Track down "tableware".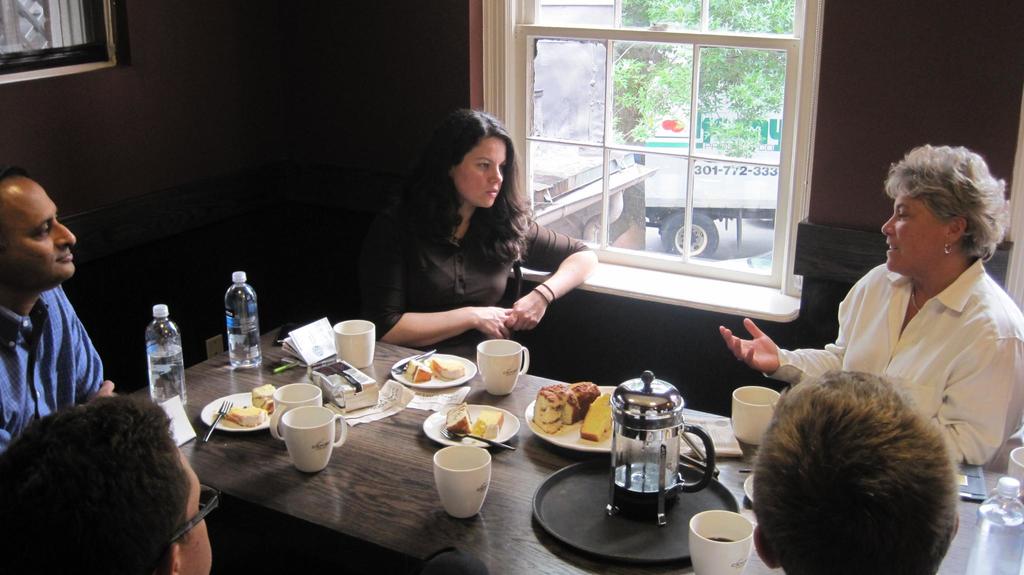
Tracked to x1=422, y1=403, x2=520, y2=446.
